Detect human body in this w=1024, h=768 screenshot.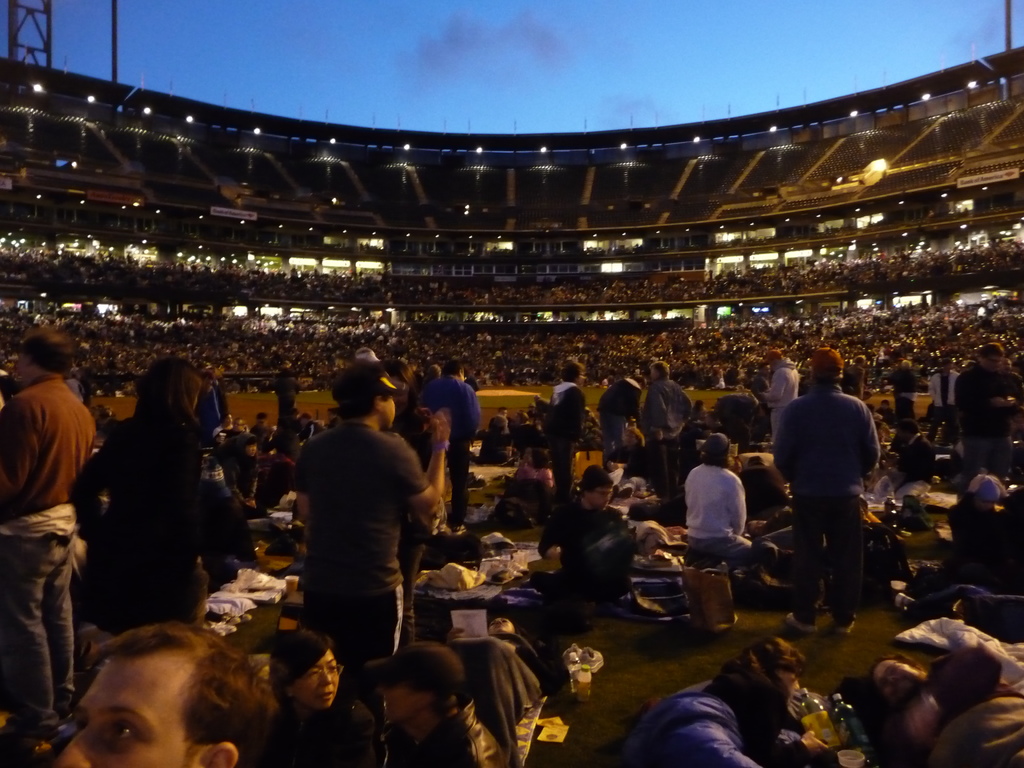
Detection: [left=419, top=278, right=424, bottom=290].
